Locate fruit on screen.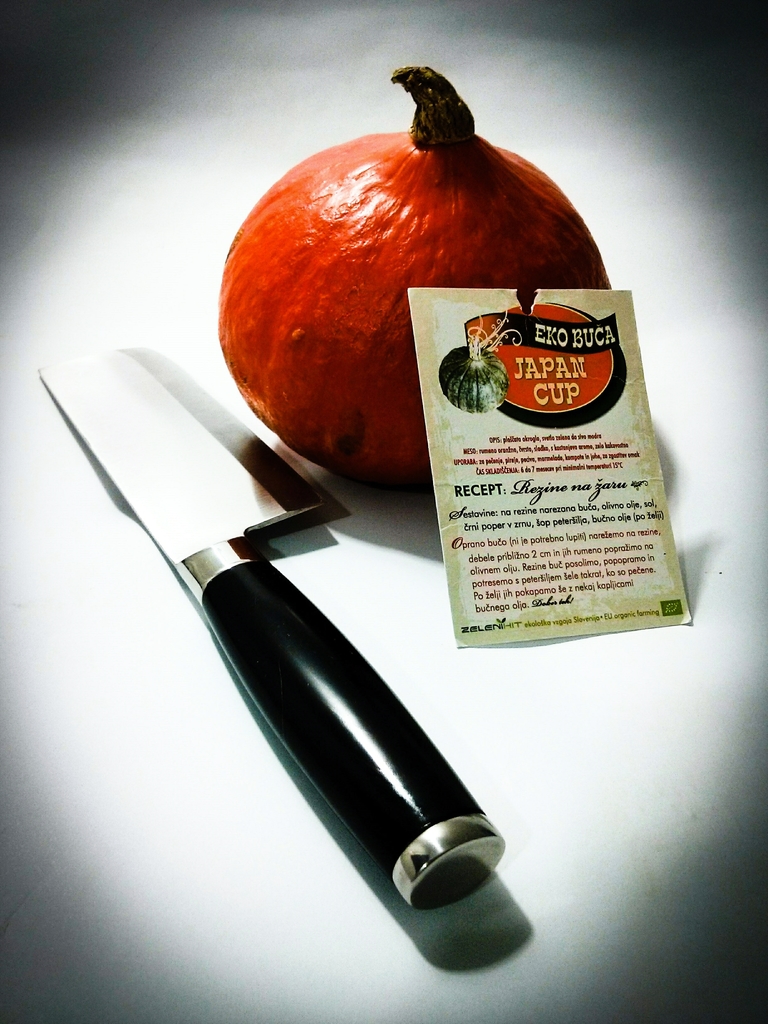
On screen at {"left": 232, "top": 120, "right": 625, "bottom": 503}.
